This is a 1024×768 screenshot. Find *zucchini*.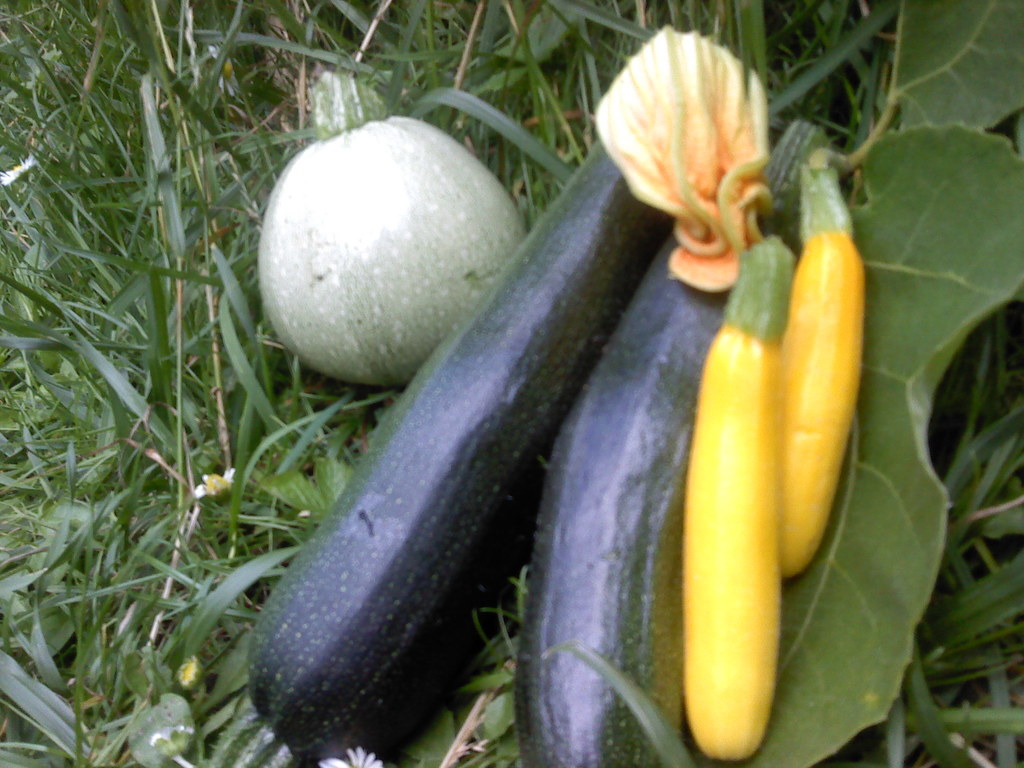
Bounding box: locate(768, 146, 866, 585).
